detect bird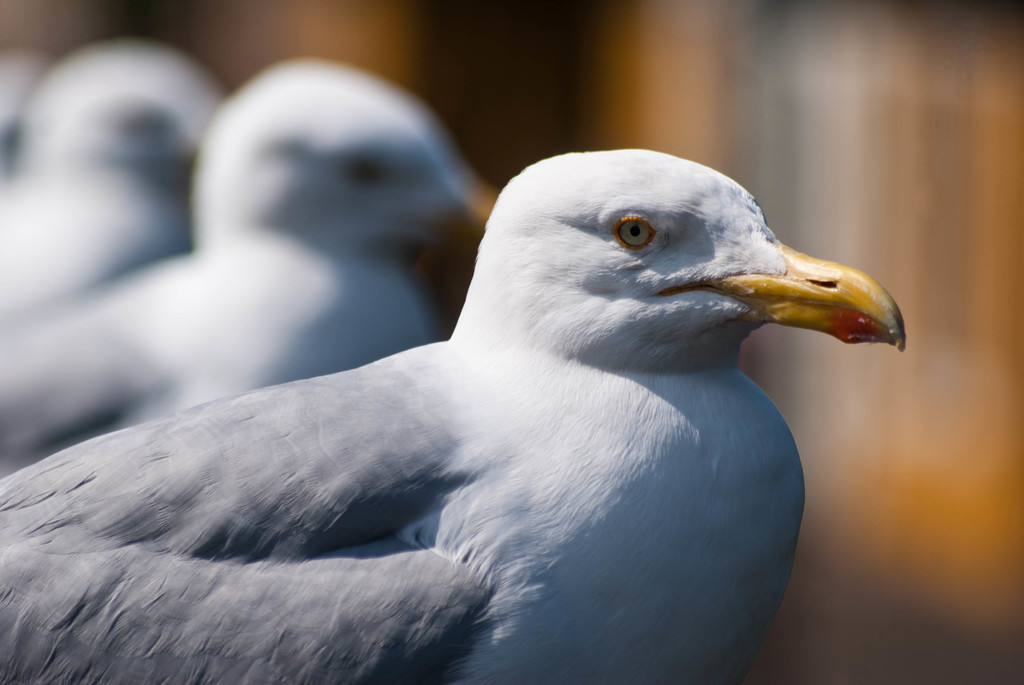
bbox=[0, 29, 236, 329]
